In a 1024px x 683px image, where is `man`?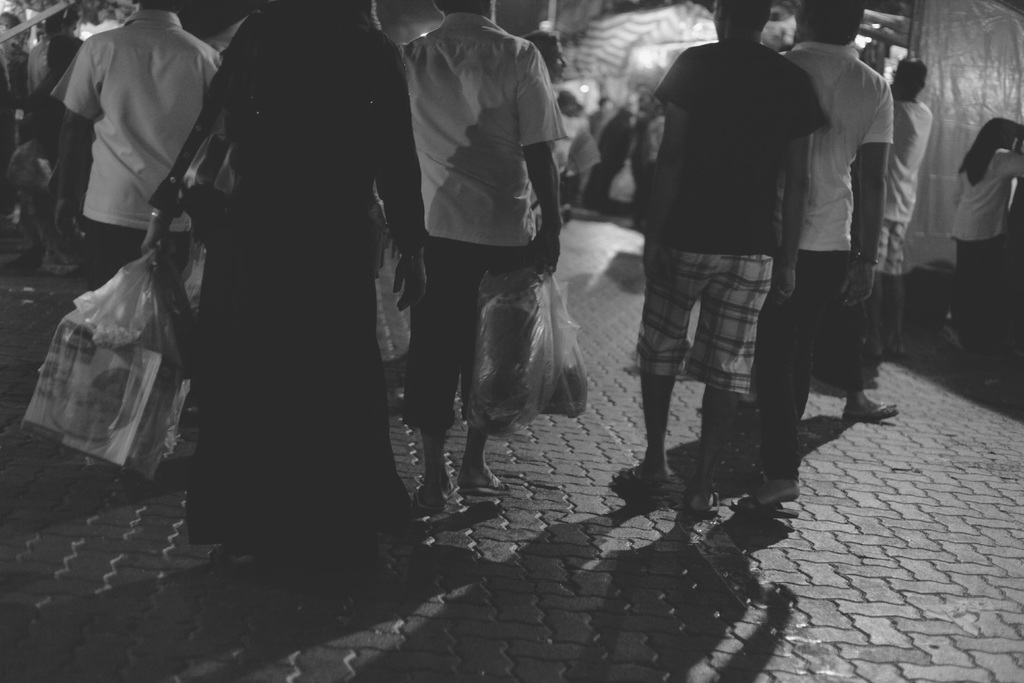
locate(46, 0, 221, 294).
